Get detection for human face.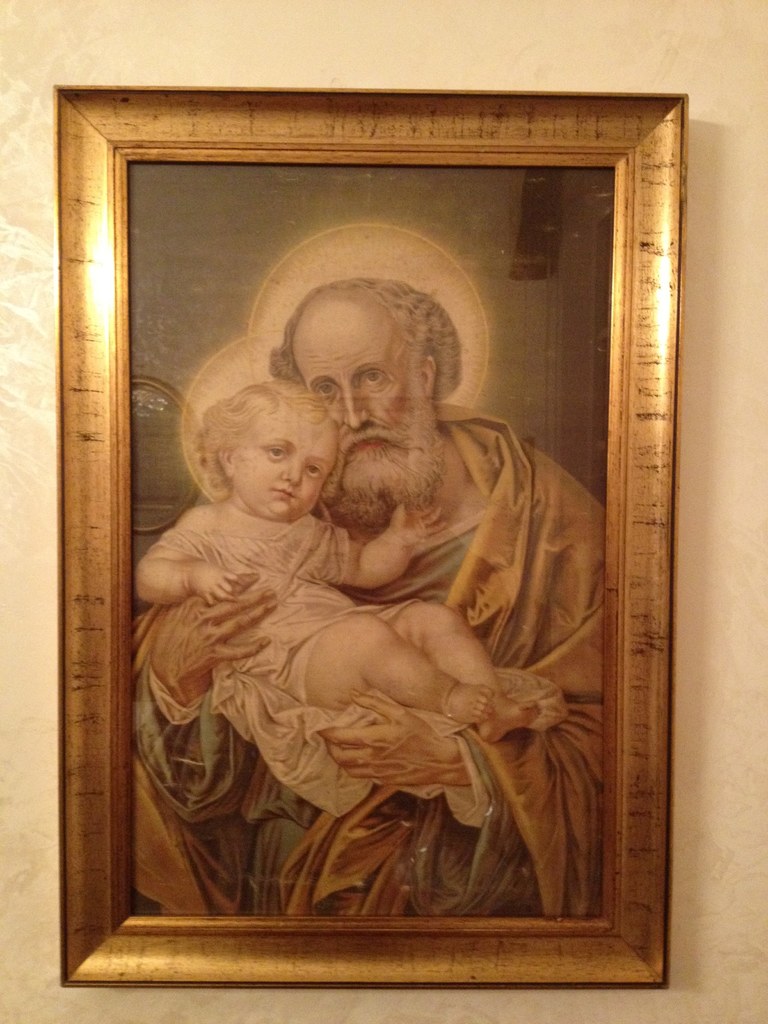
Detection: crop(232, 407, 341, 526).
